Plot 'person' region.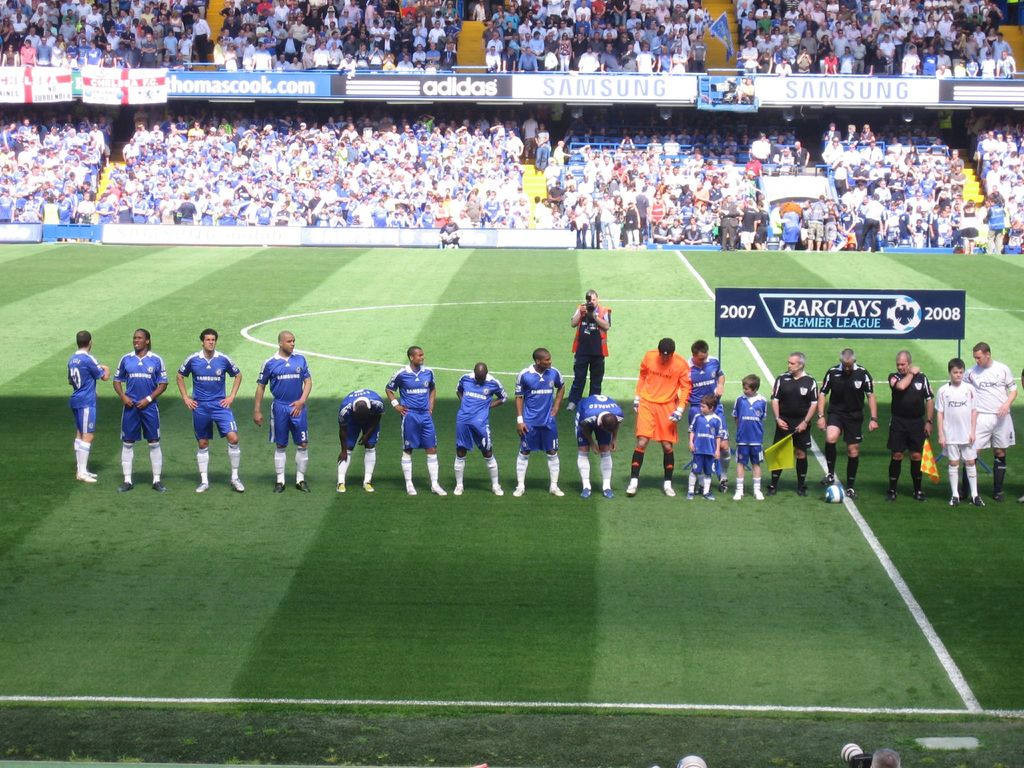
Plotted at (left=559, top=0, right=707, bottom=67).
